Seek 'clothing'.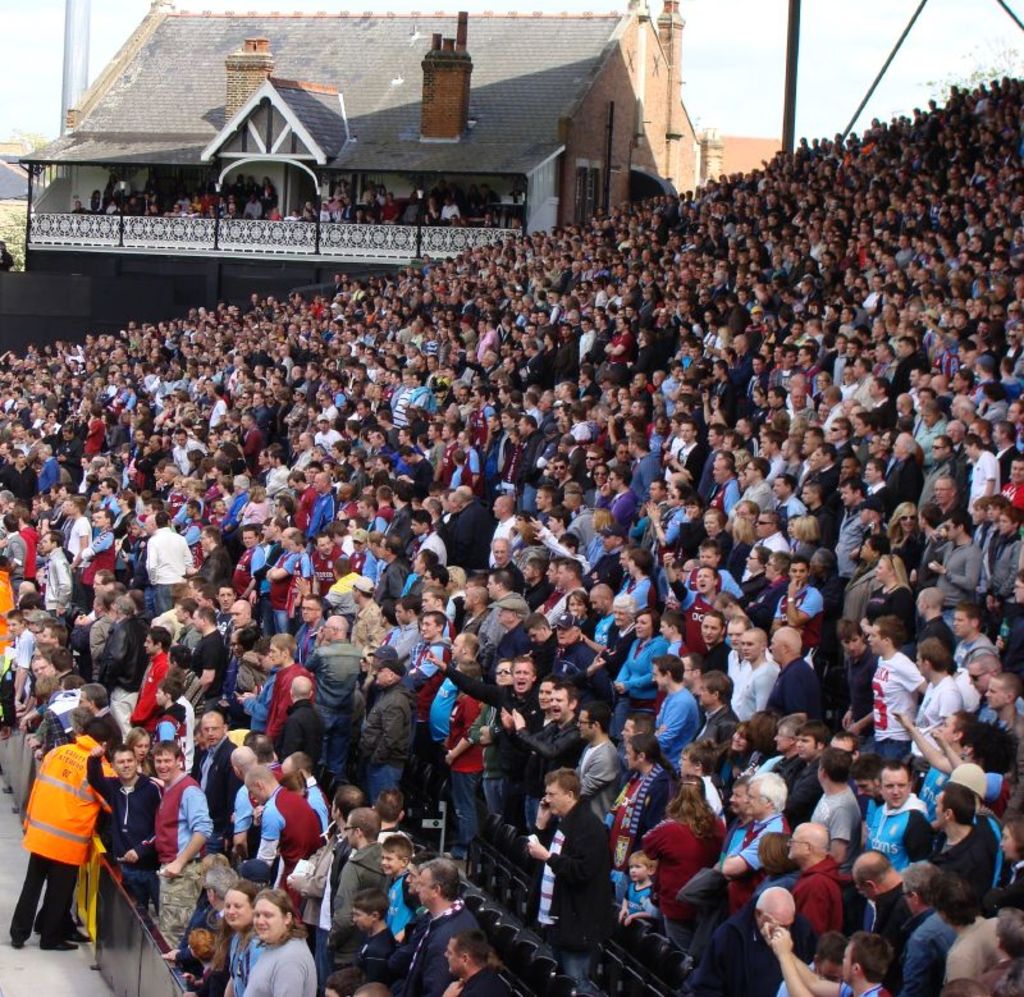
crop(155, 770, 219, 945).
